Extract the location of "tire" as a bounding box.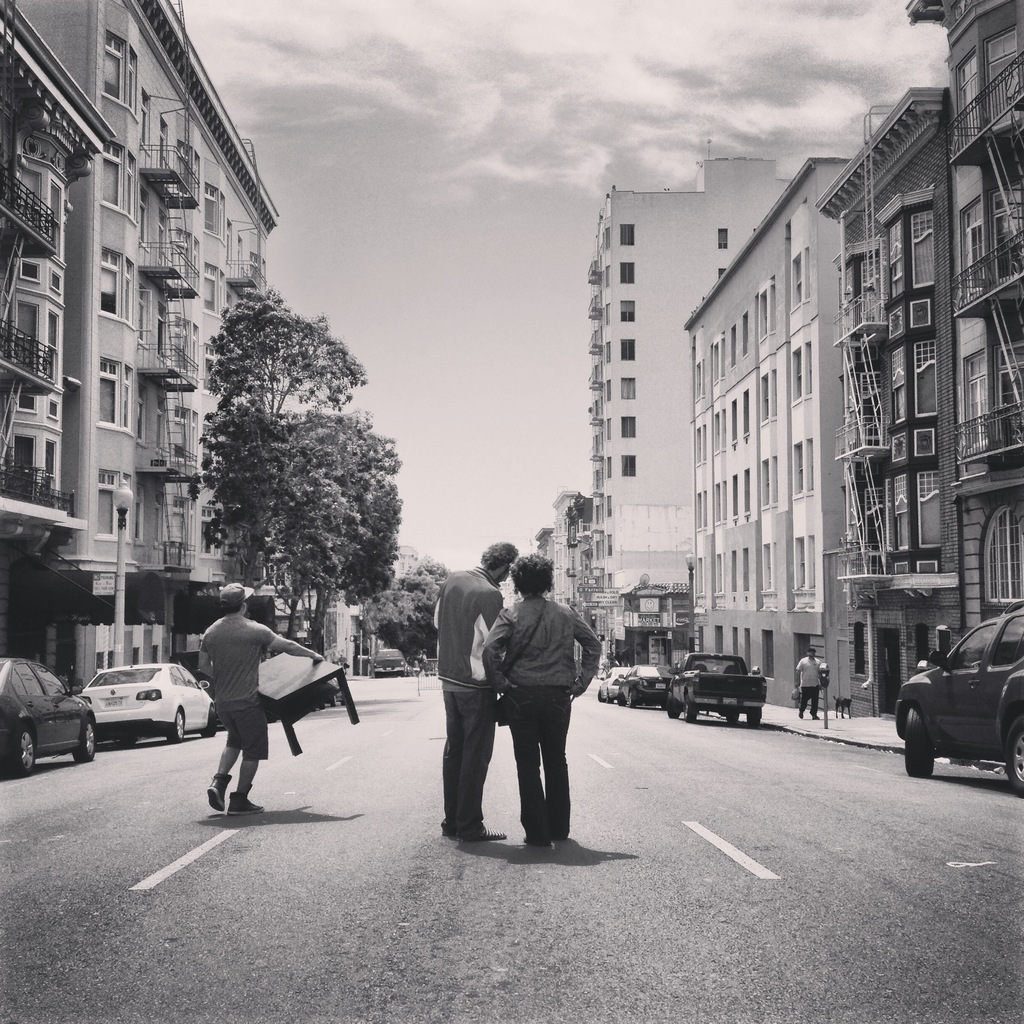
Rect(682, 691, 712, 722).
